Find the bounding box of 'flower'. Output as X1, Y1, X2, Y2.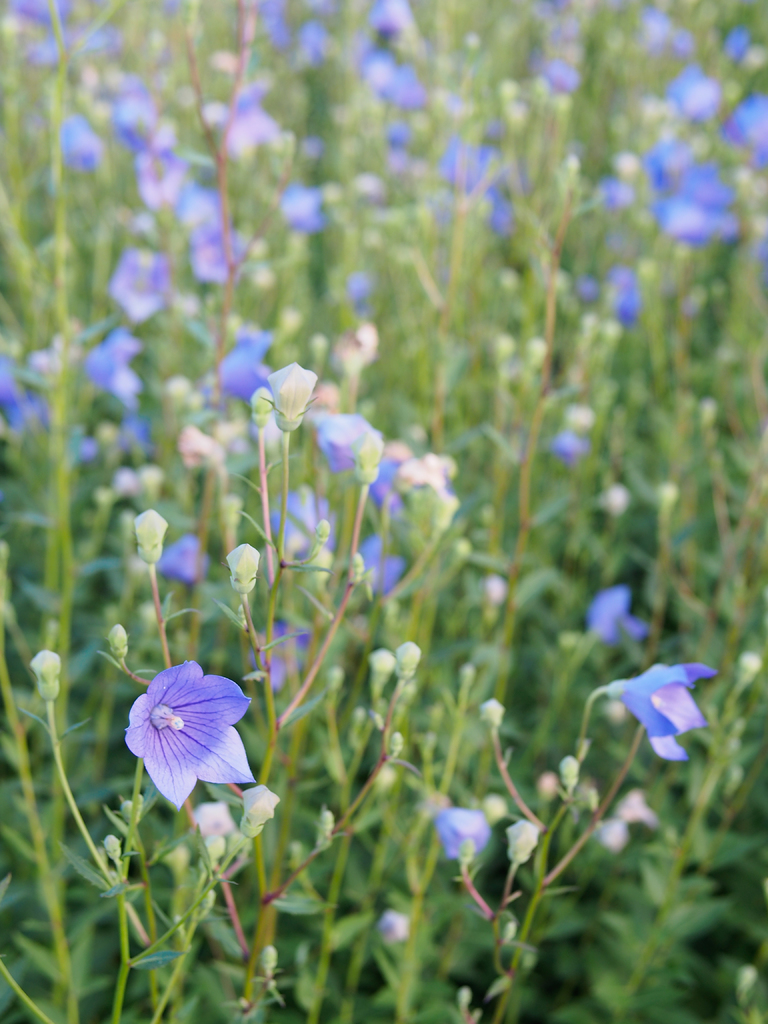
604, 660, 717, 765.
